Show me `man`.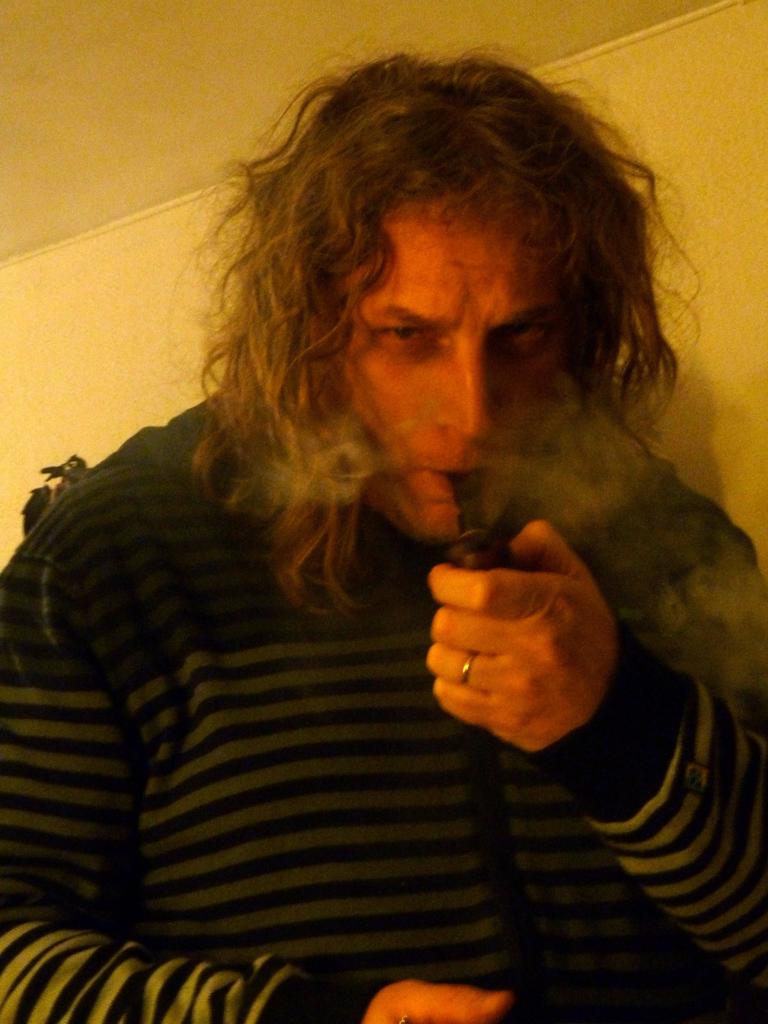
`man` is here: l=9, t=98, r=751, b=986.
